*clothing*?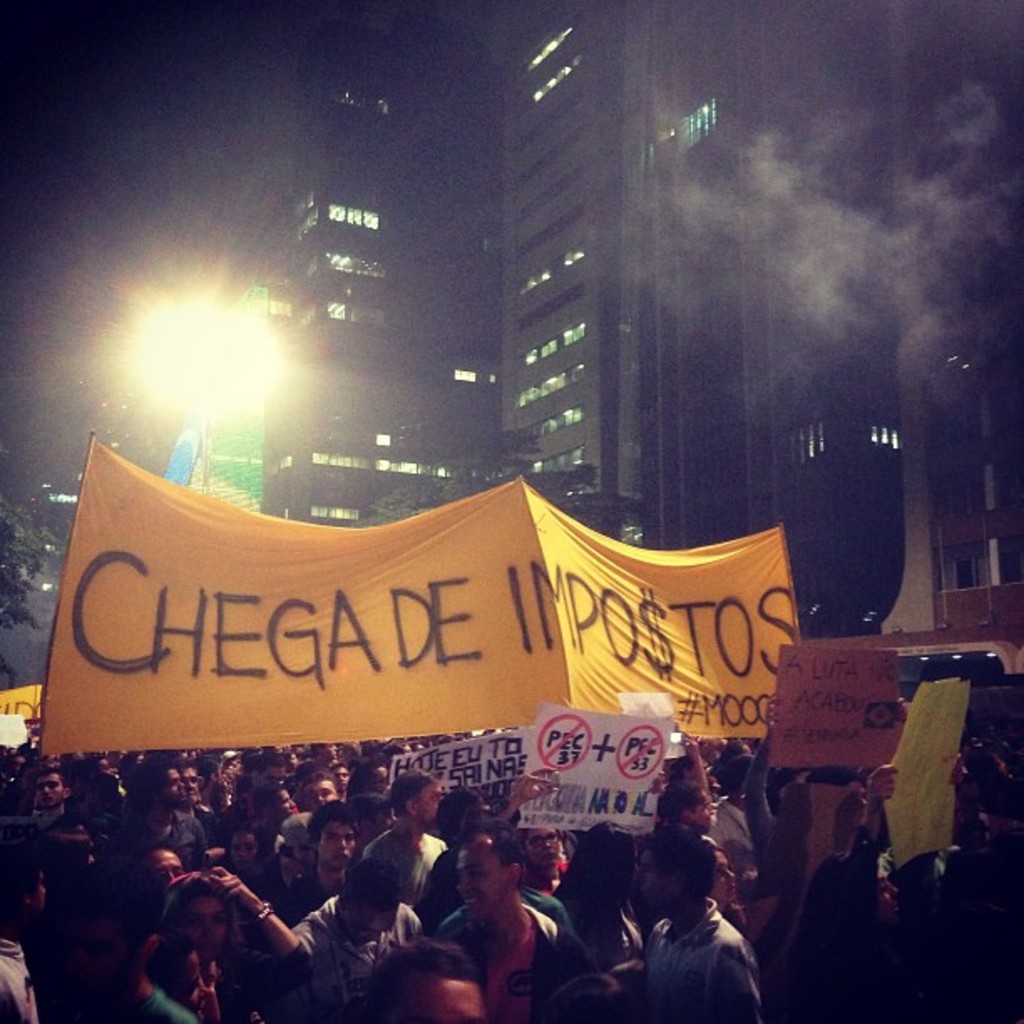
(x1=281, y1=872, x2=341, y2=924)
